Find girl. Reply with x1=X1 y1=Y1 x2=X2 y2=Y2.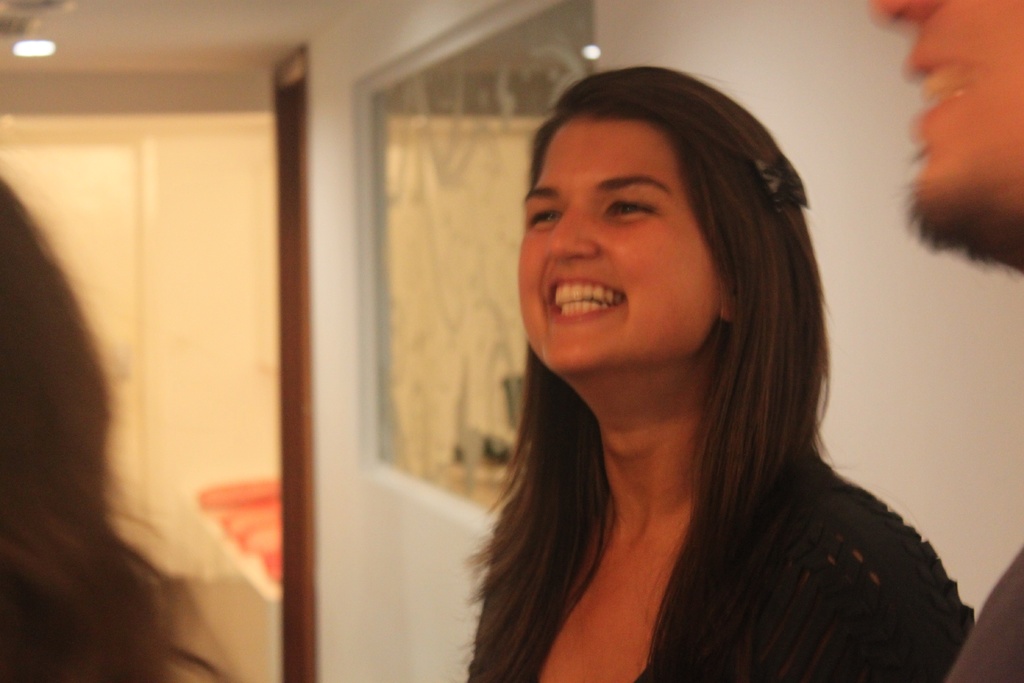
x1=463 y1=66 x2=976 y2=682.
